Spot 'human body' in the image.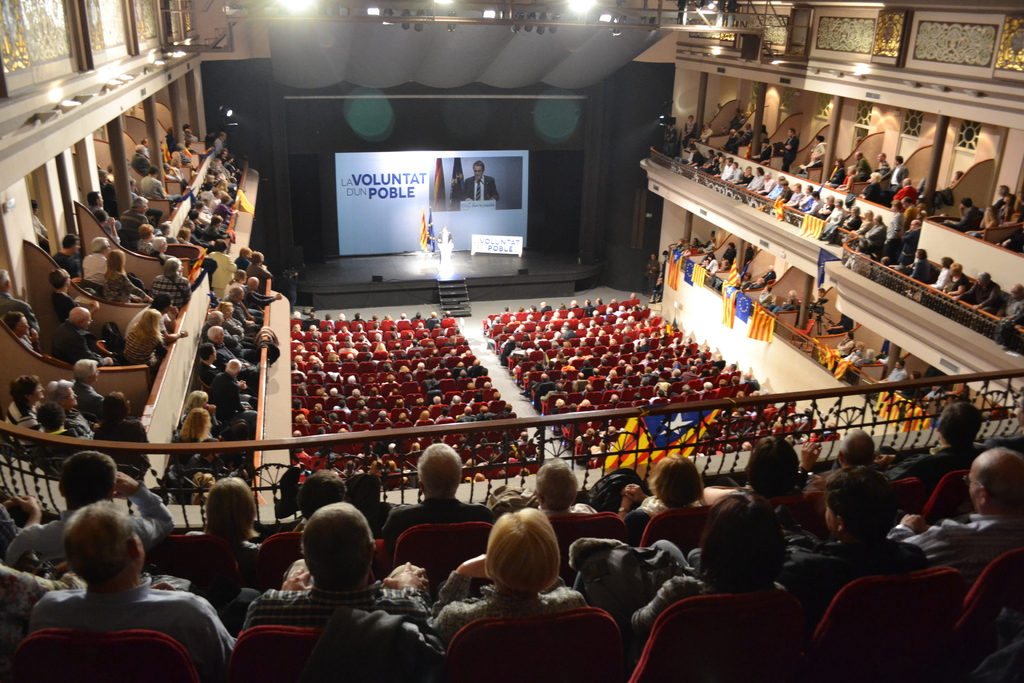
'human body' found at (1000, 284, 1023, 326).
